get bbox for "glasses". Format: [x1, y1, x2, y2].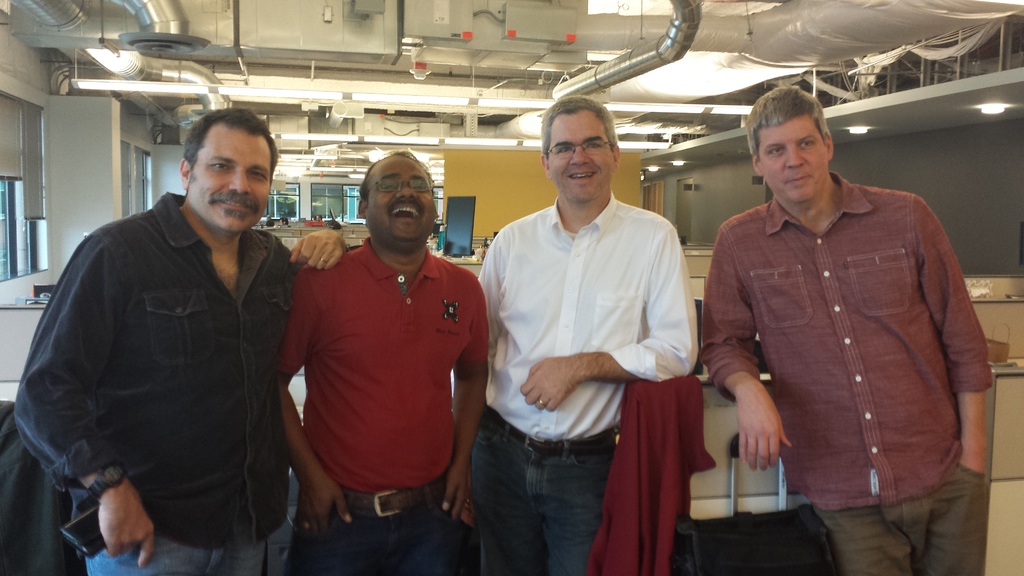
[547, 142, 609, 154].
